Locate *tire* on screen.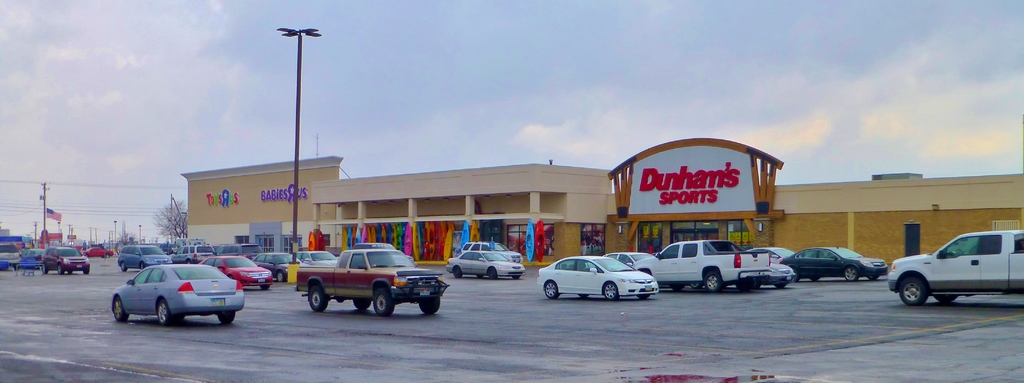
On screen at box(152, 298, 172, 325).
